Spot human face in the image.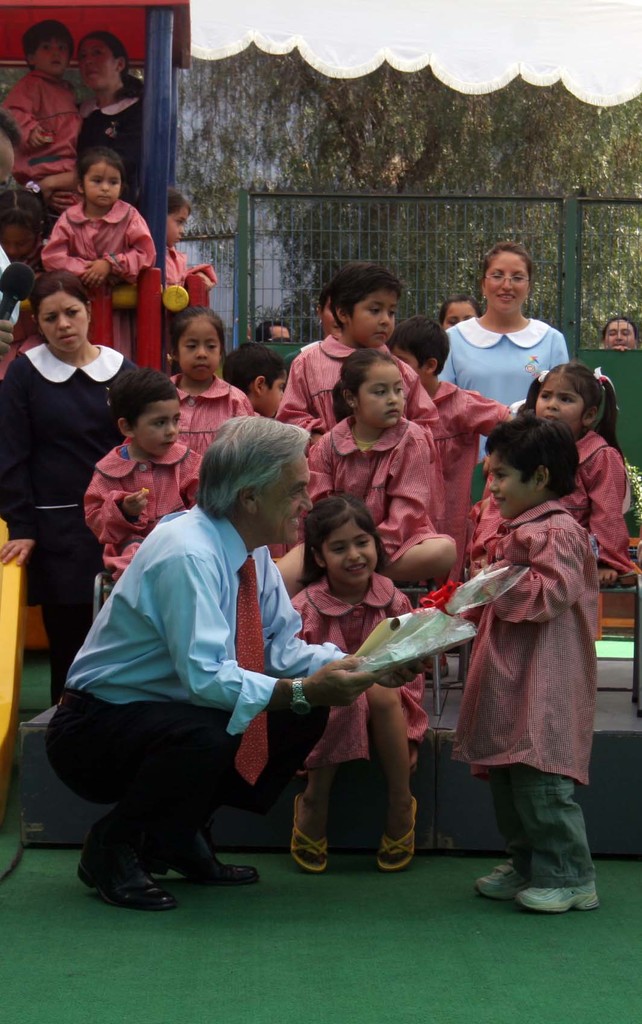
human face found at select_region(482, 253, 524, 309).
